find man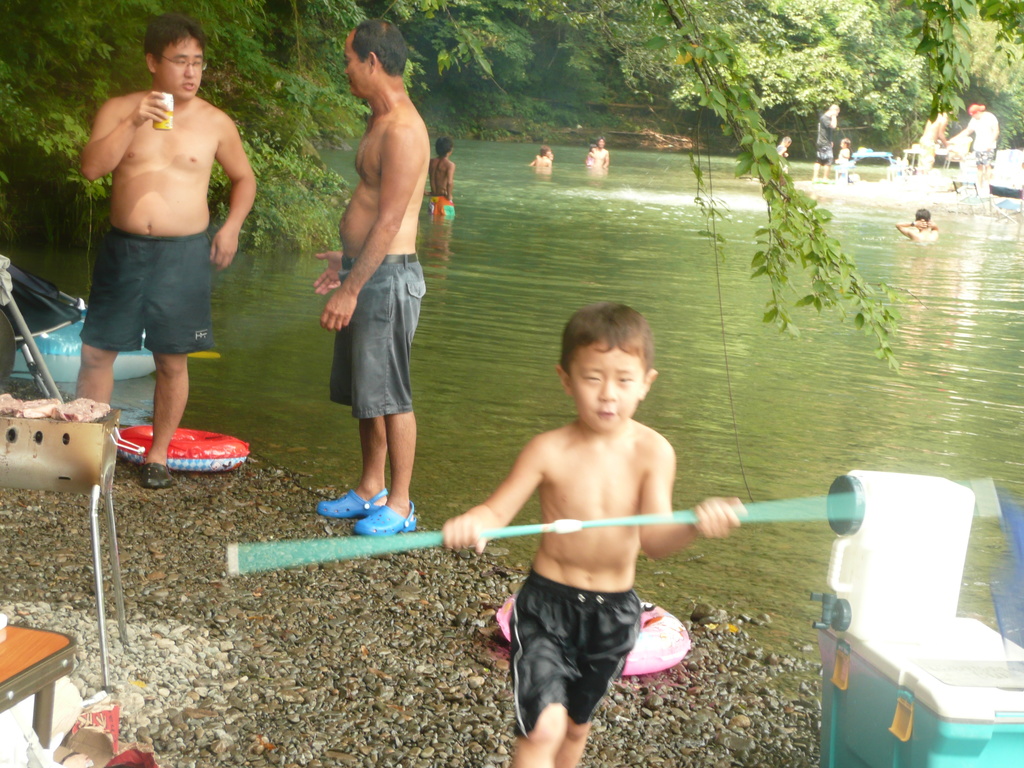
309 16 429 541
